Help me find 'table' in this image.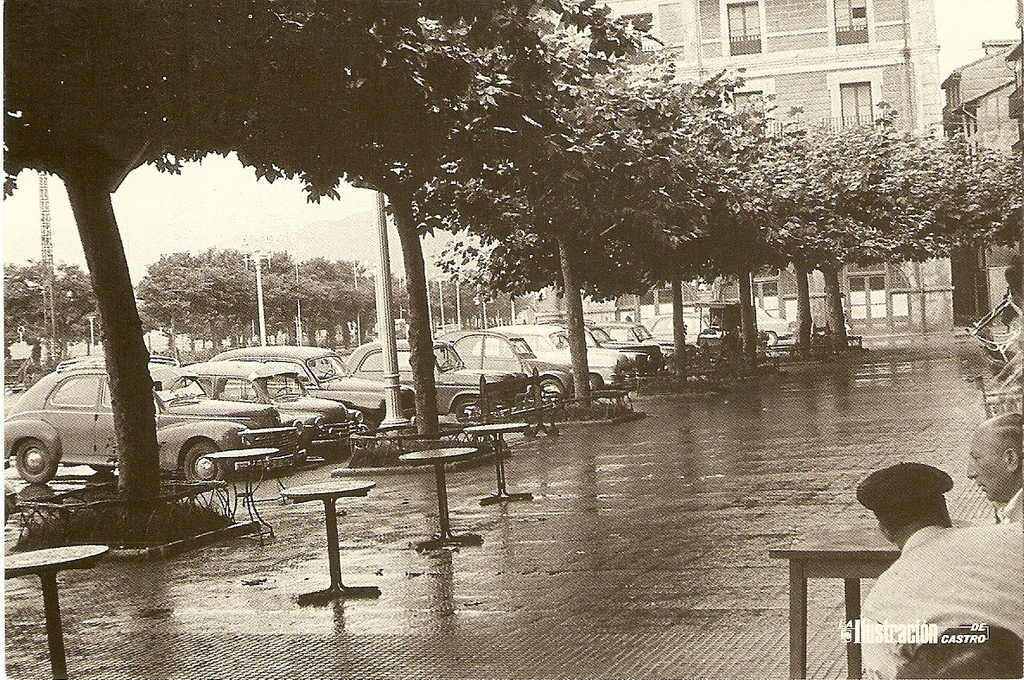
Found it: {"left": 398, "top": 450, "right": 478, "bottom": 545}.
